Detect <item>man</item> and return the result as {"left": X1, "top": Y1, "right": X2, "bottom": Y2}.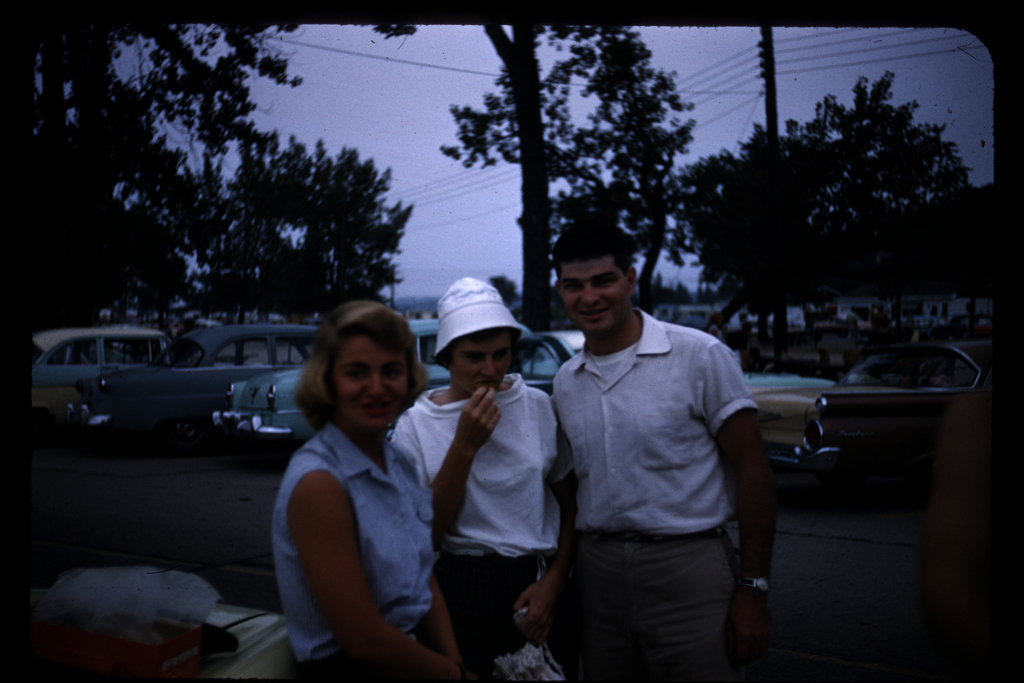
{"left": 548, "top": 206, "right": 786, "bottom": 682}.
